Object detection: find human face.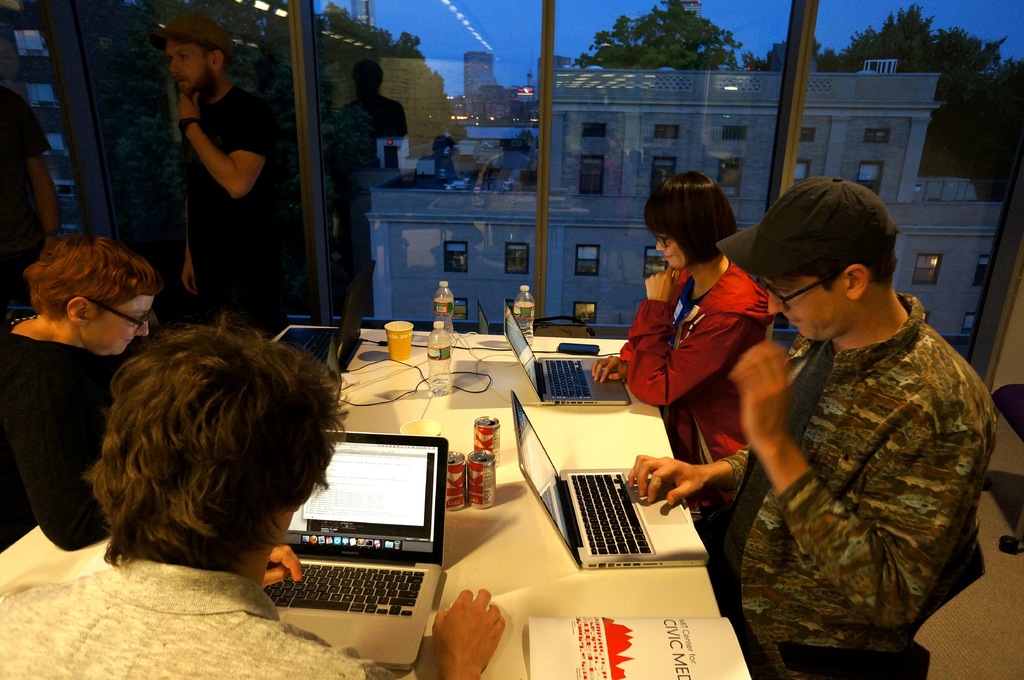
[765,269,847,344].
